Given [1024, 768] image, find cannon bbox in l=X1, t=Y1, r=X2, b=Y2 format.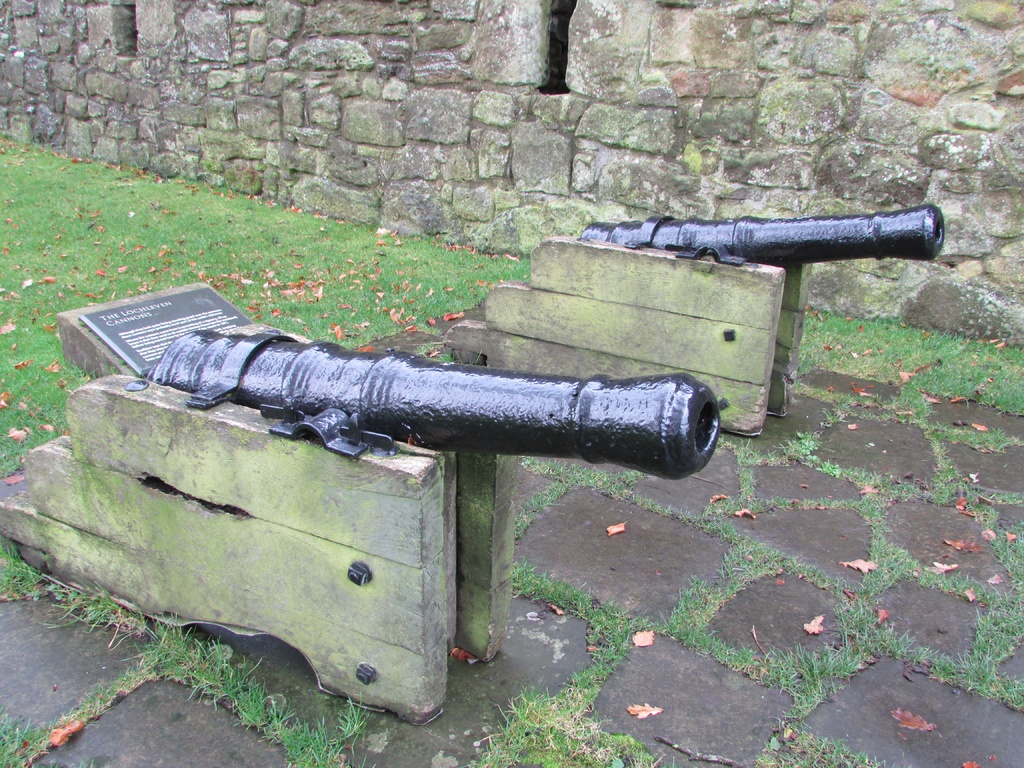
l=0, t=325, r=724, b=723.
